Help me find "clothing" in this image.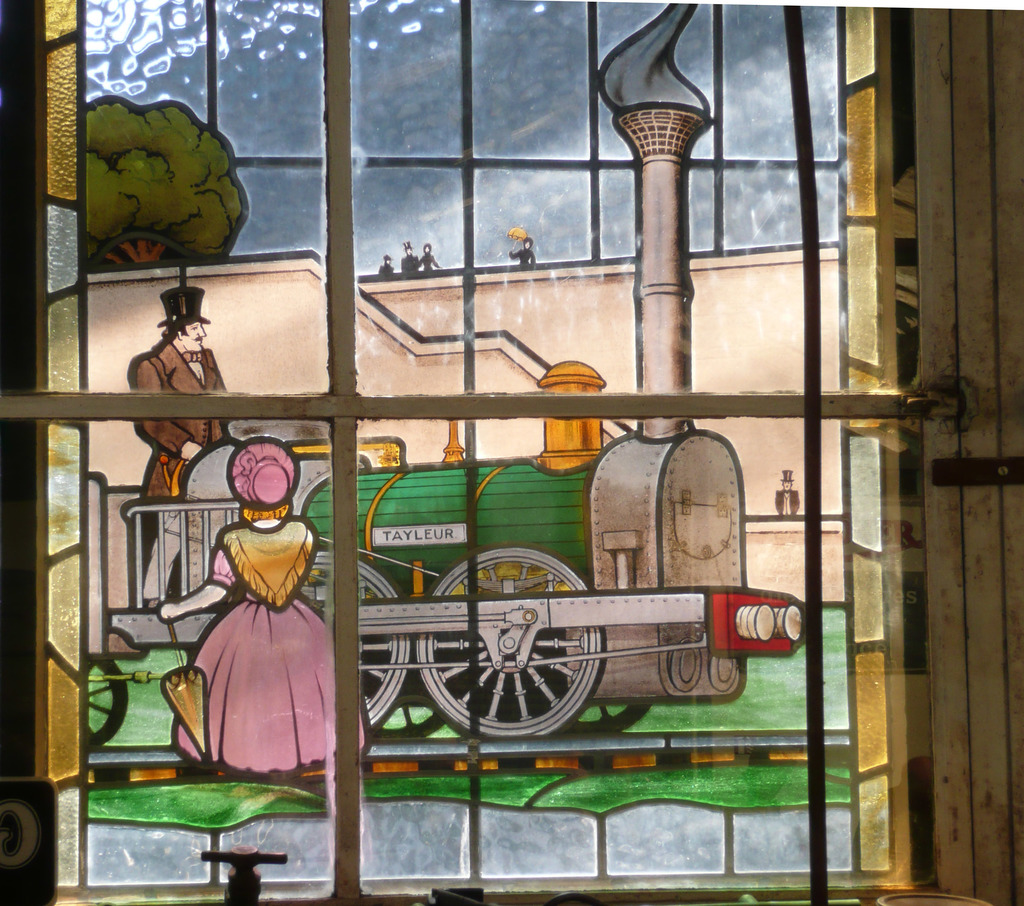
Found it: (506,248,538,268).
